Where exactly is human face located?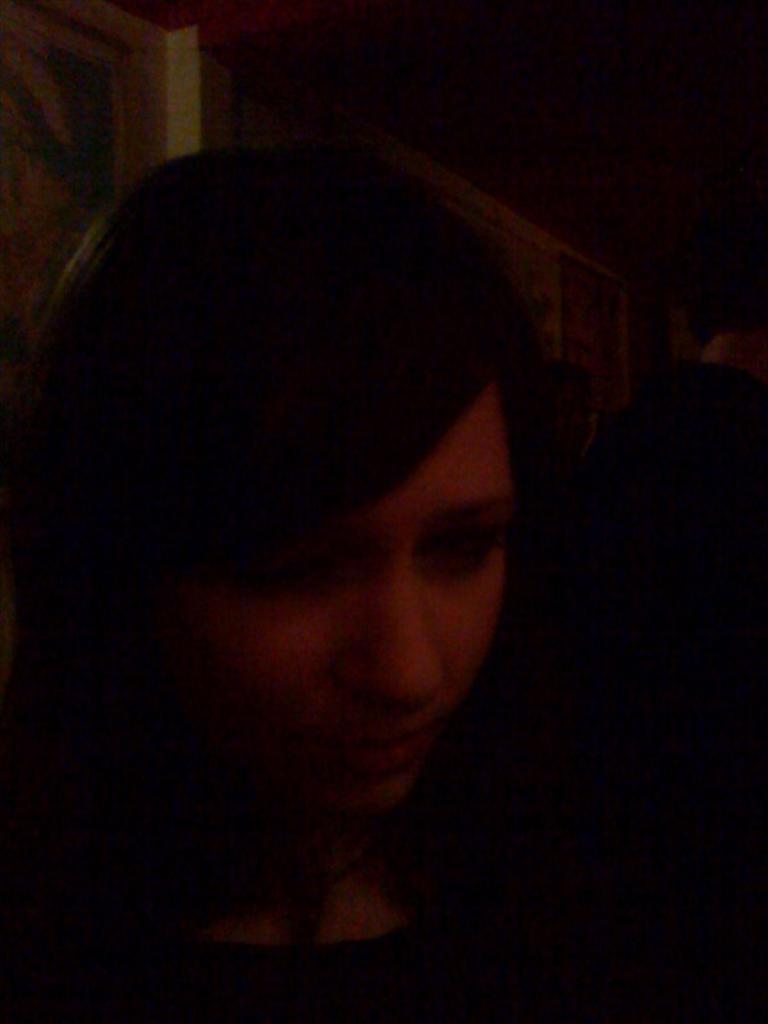
Its bounding box is select_region(196, 390, 511, 827).
